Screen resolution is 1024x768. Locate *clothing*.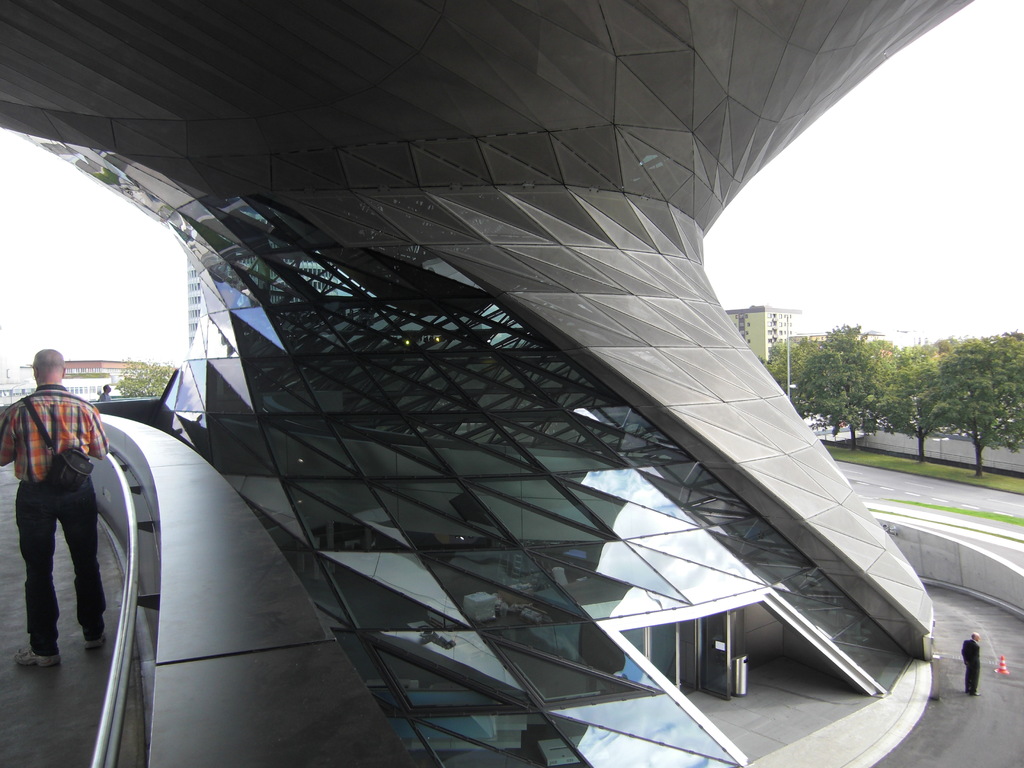
x1=962 y1=636 x2=984 y2=698.
